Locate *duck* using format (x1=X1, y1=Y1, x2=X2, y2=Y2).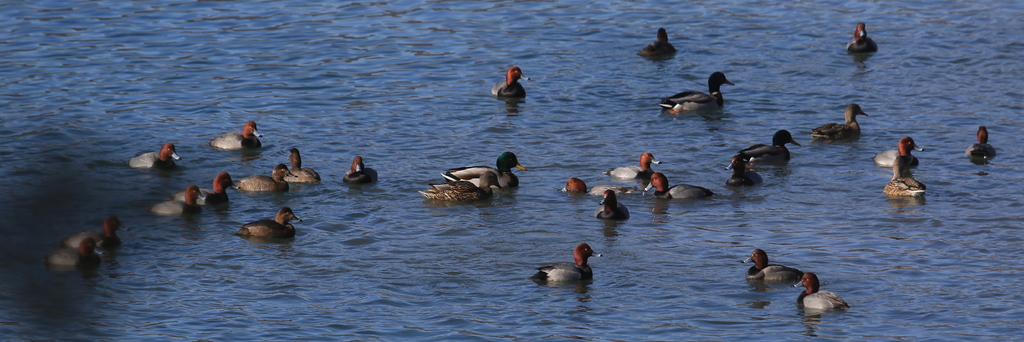
(x1=794, y1=276, x2=856, y2=314).
